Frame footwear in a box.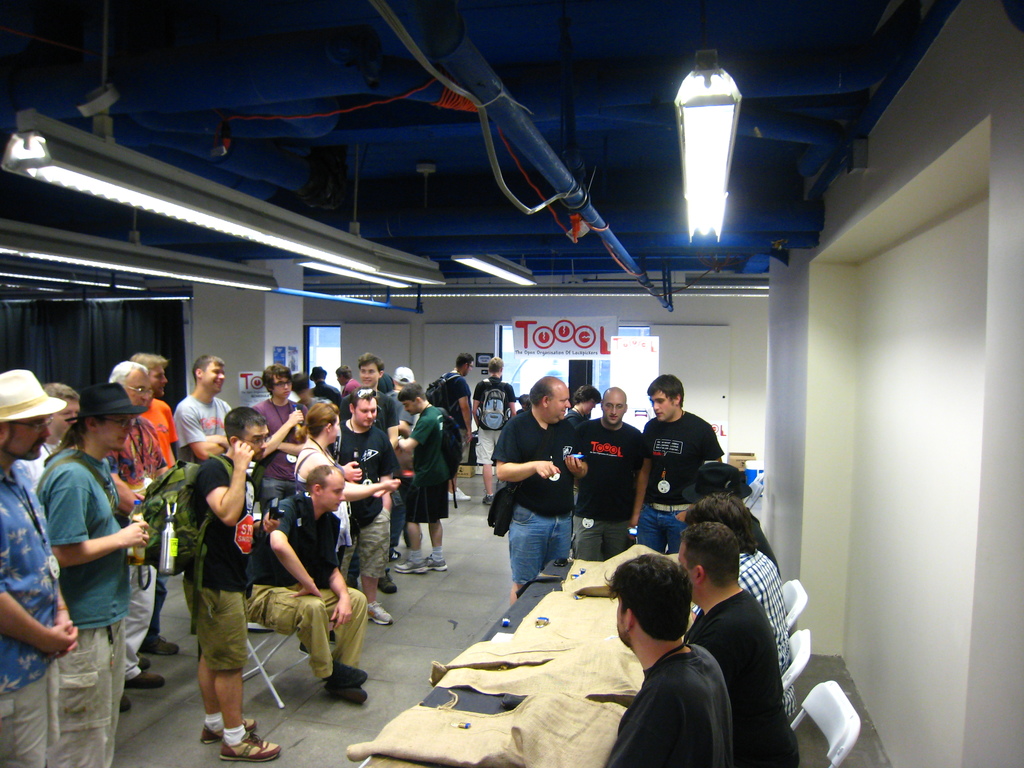
[394,559,426,572].
